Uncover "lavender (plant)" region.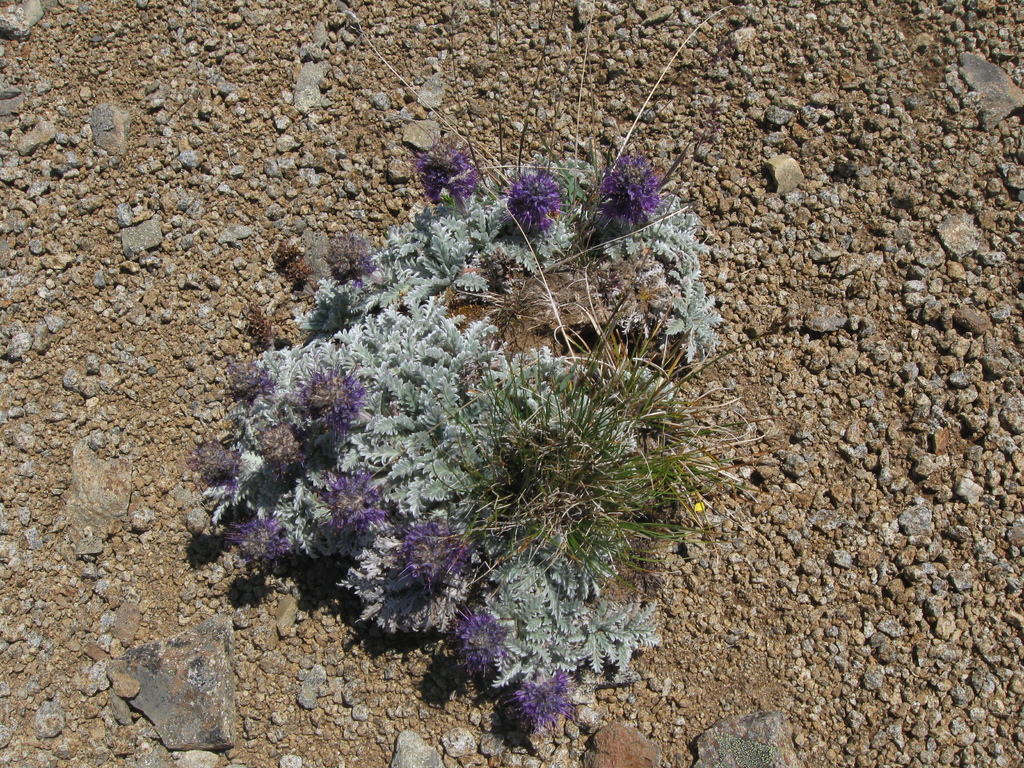
Uncovered: bbox=[318, 227, 387, 293].
